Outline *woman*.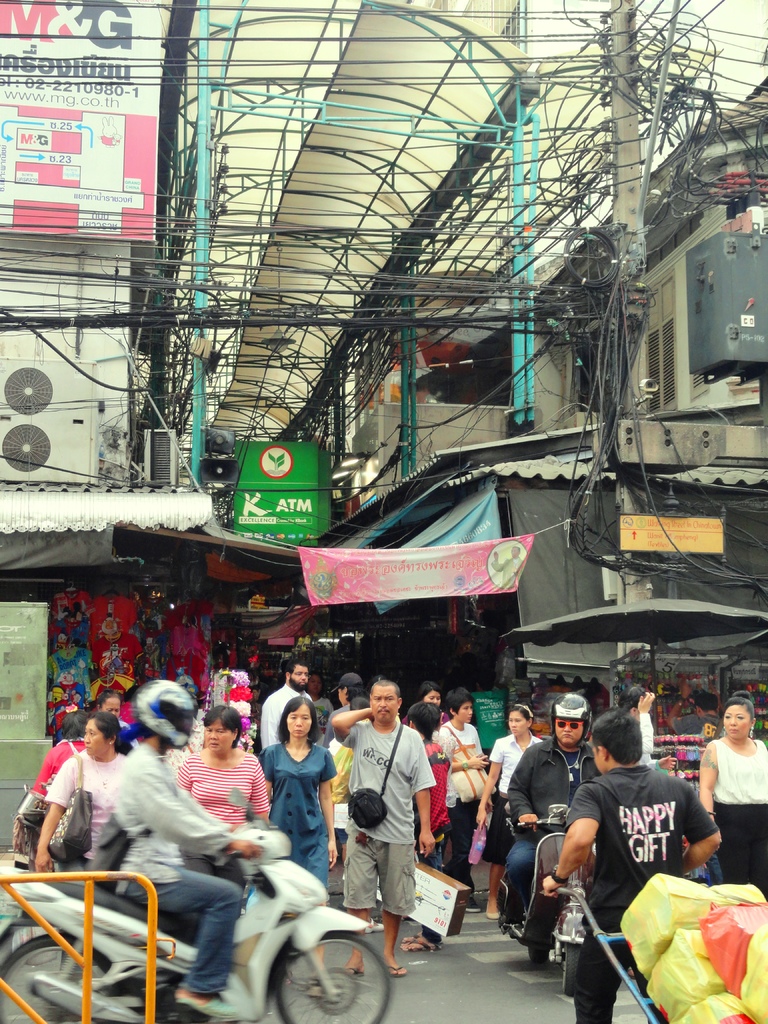
Outline: [x1=253, y1=694, x2=338, y2=897].
